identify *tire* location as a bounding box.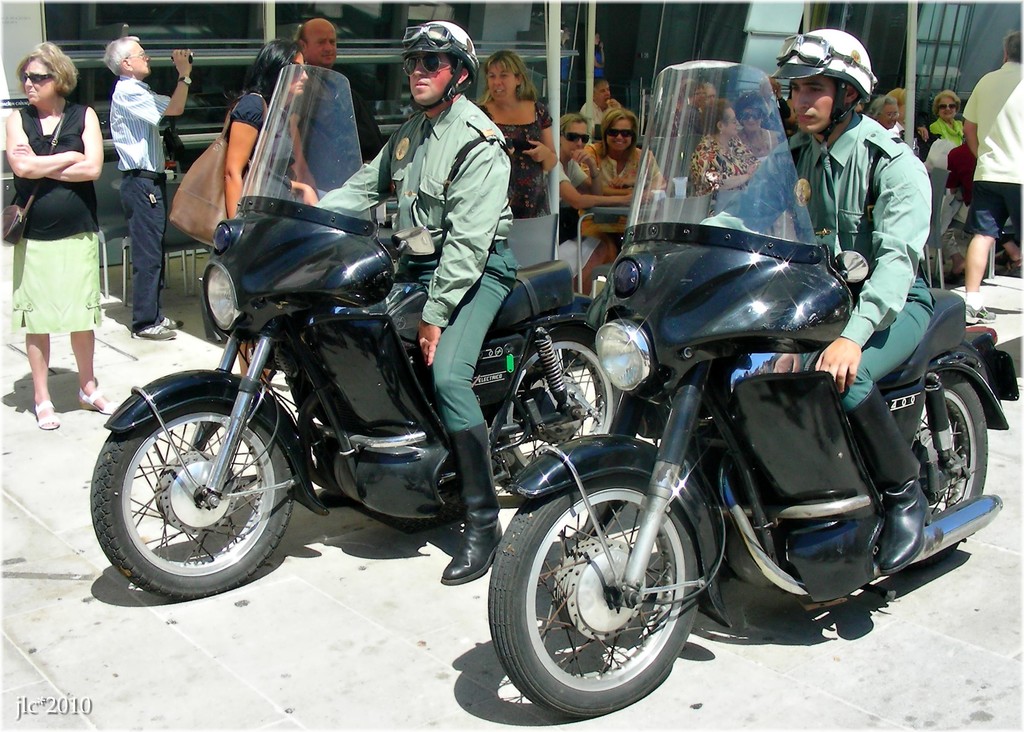
(903,371,989,514).
